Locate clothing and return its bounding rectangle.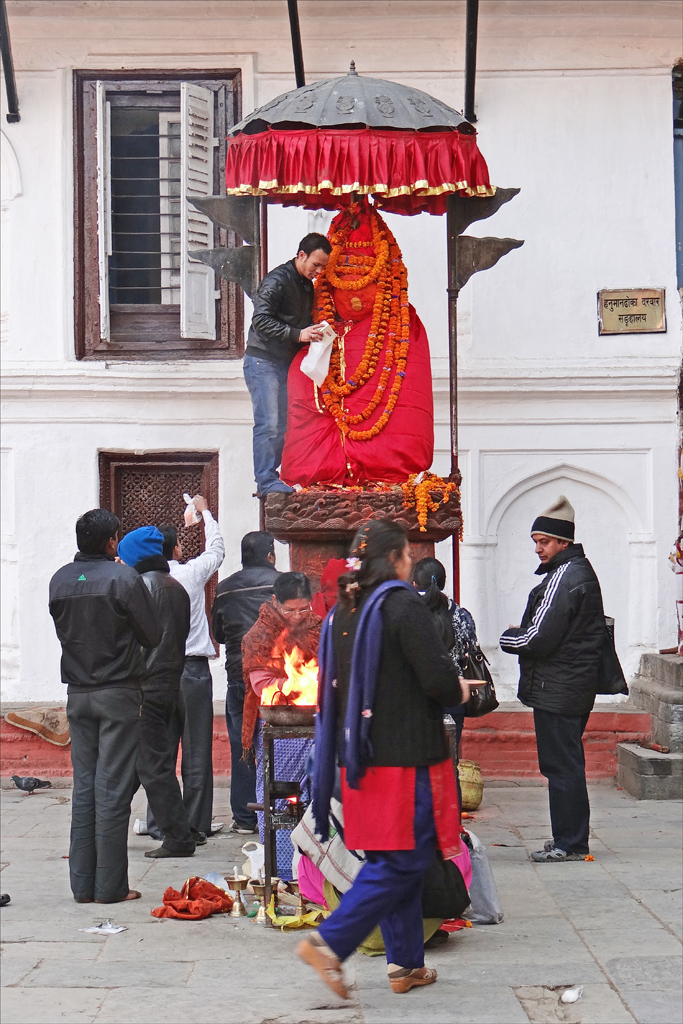
region(173, 514, 224, 829).
